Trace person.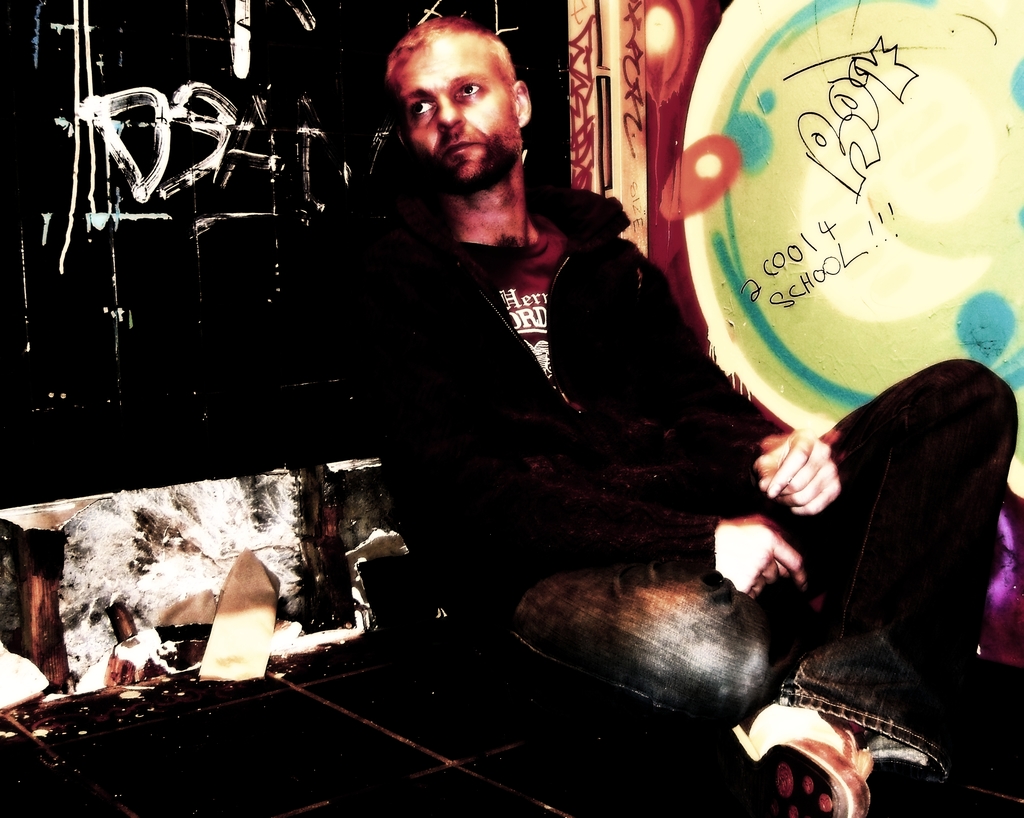
Traced to 321,20,1017,817.
